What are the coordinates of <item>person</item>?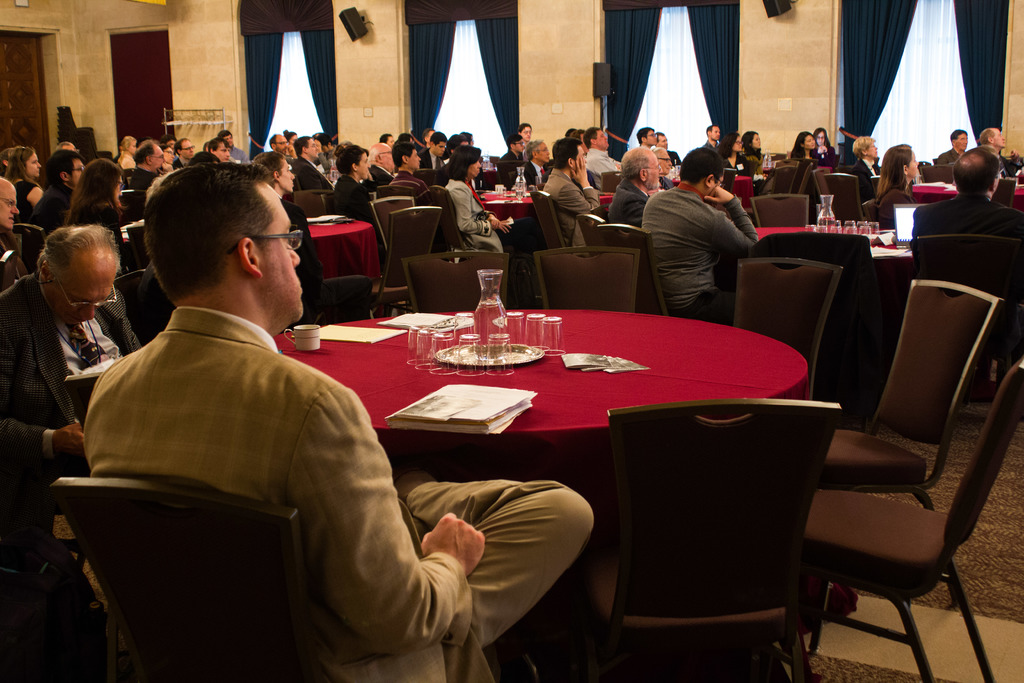
[left=509, top=126, right=545, bottom=158].
